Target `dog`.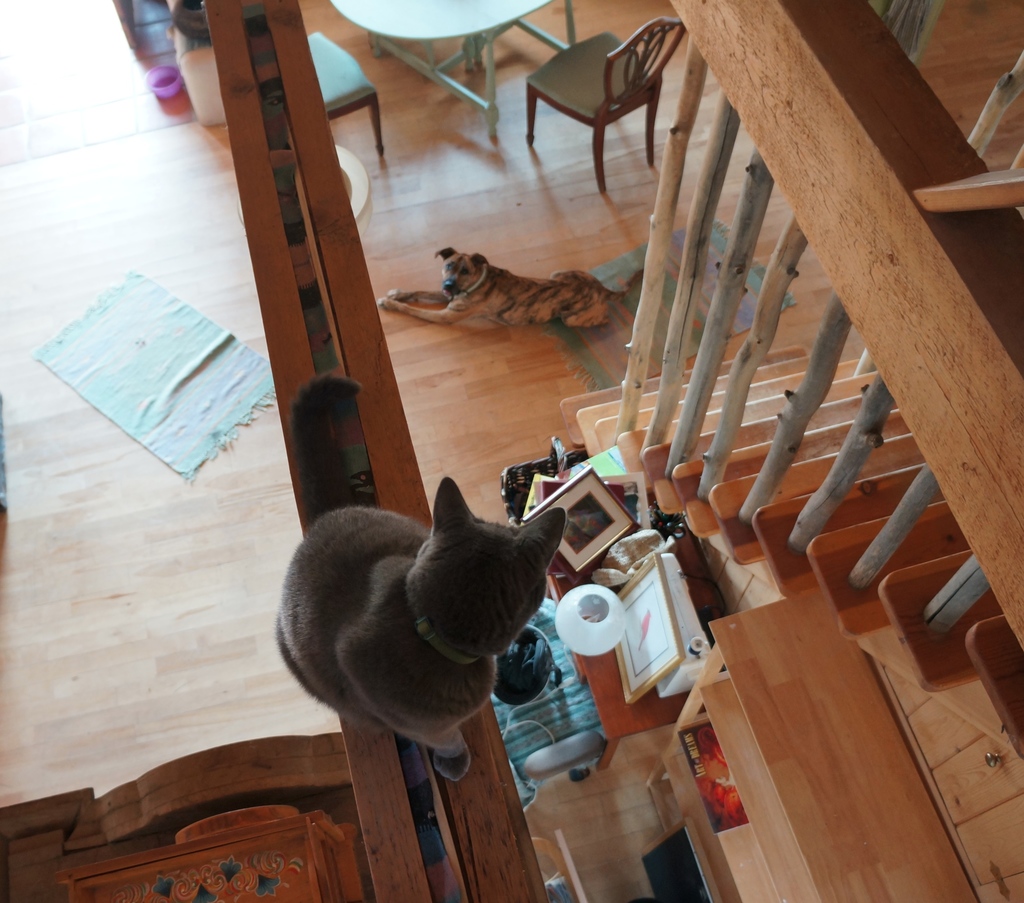
Target region: [377,245,646,330].
